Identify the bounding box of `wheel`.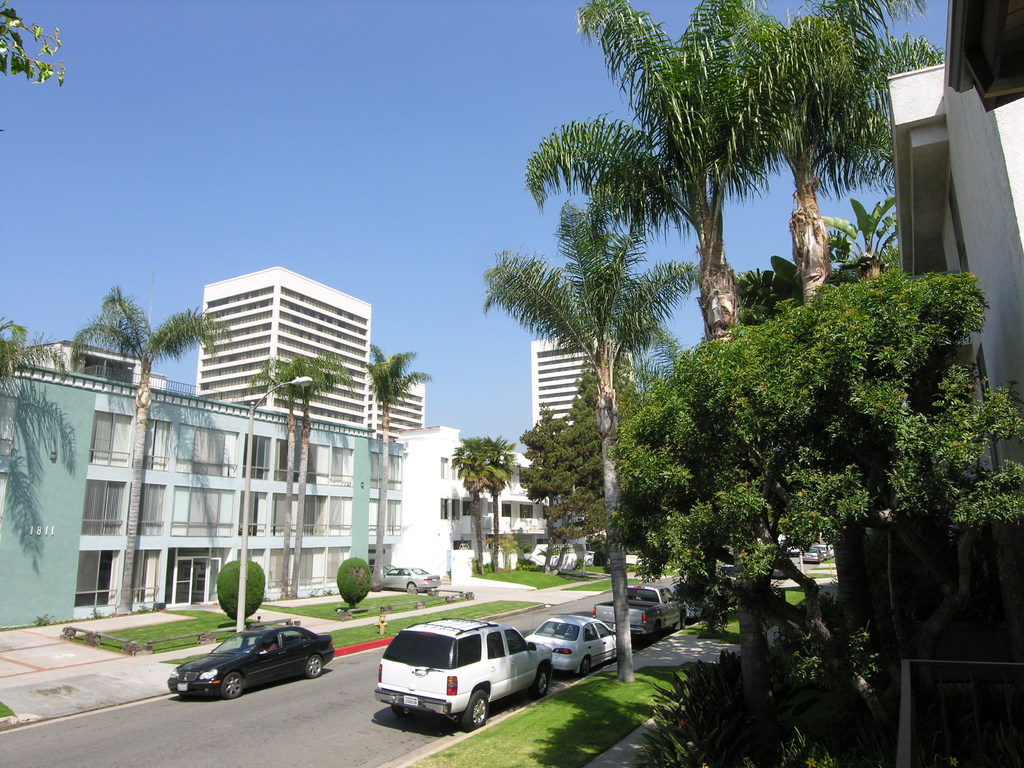
460 691 491 728.
